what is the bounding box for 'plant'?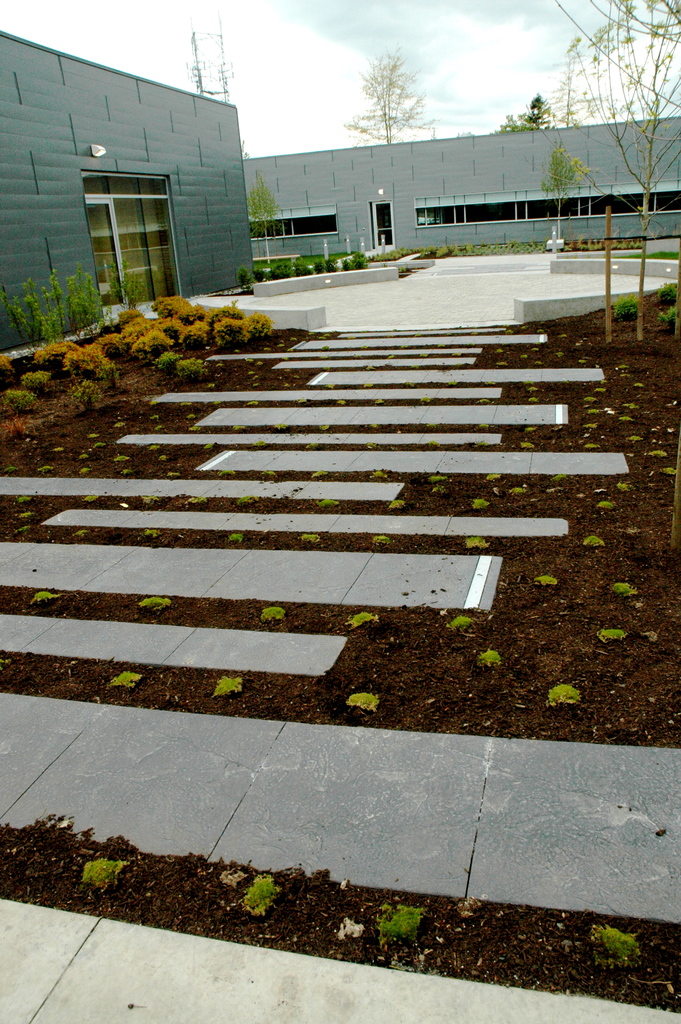
{"x1": 76, "y1": 465, "x2": 93, "y2": 481}.
